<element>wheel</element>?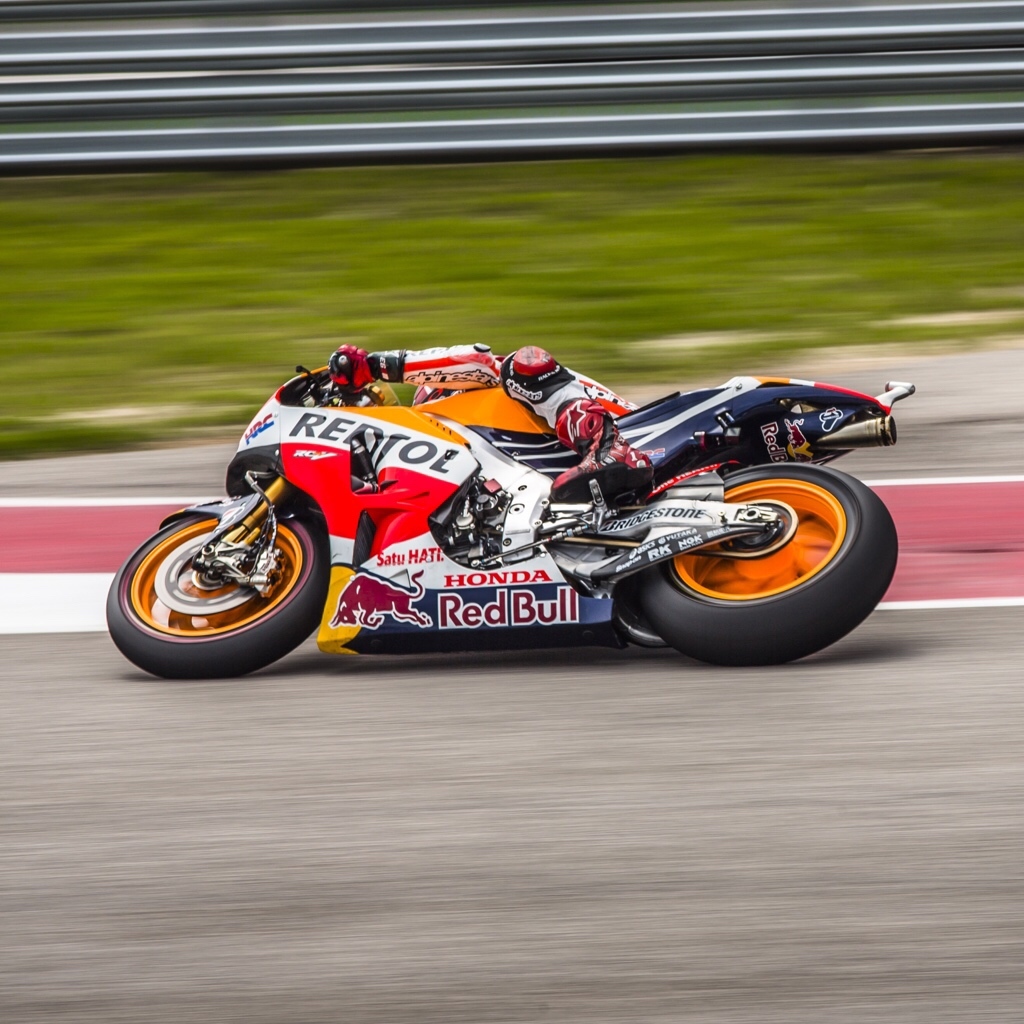
bbox=[116, 486, 338, 658]
